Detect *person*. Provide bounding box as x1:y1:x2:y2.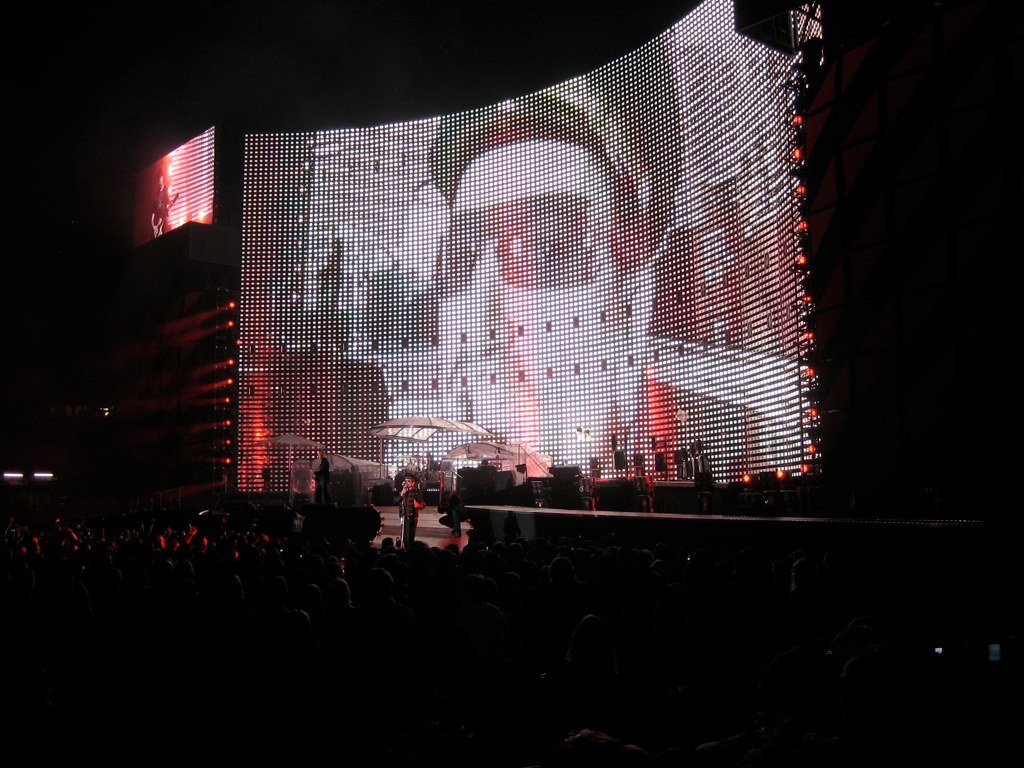
436:33:679:477.
